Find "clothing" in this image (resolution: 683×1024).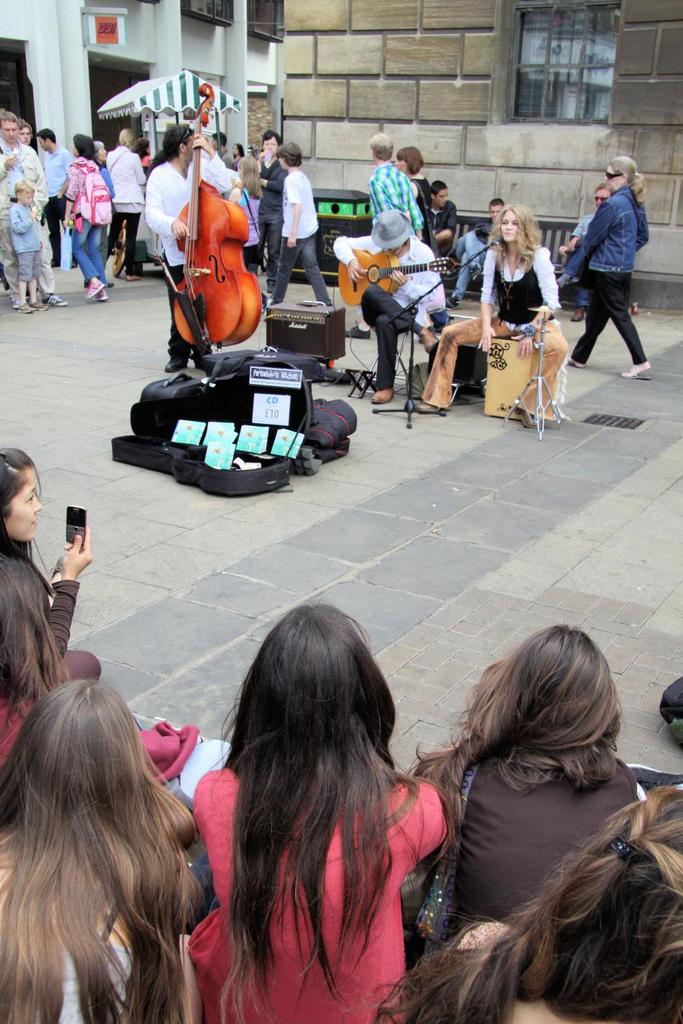
box(454, 217, 495, 292).
